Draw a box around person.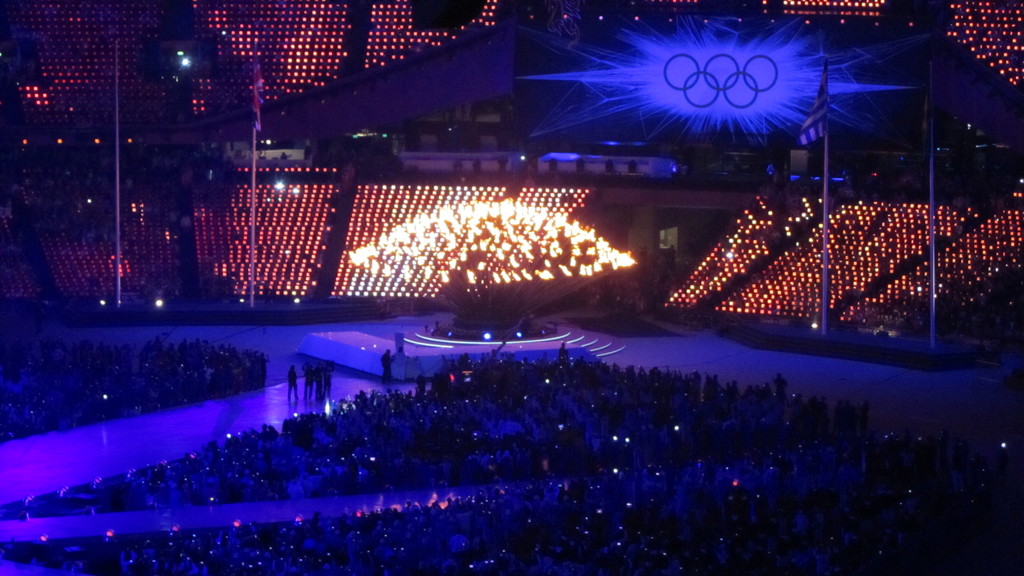
rect(378, 342, 399, 383).
